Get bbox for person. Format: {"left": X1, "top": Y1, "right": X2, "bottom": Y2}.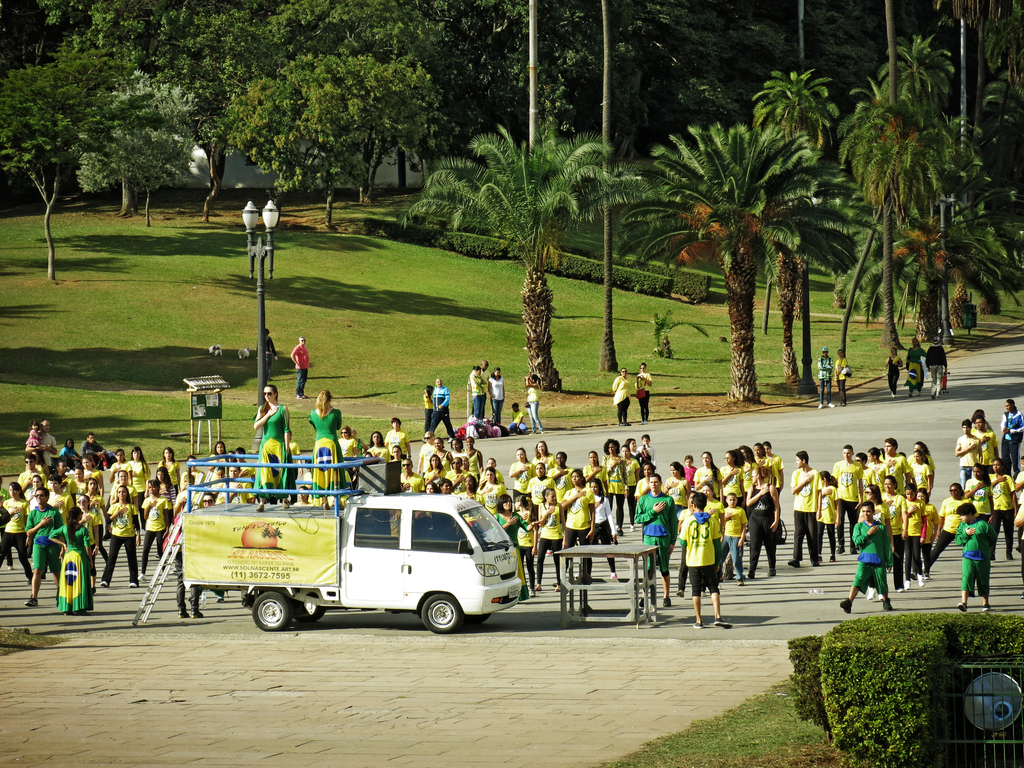
{"left": 612, "top": 365, "right": 632, "bottom": 428}.
